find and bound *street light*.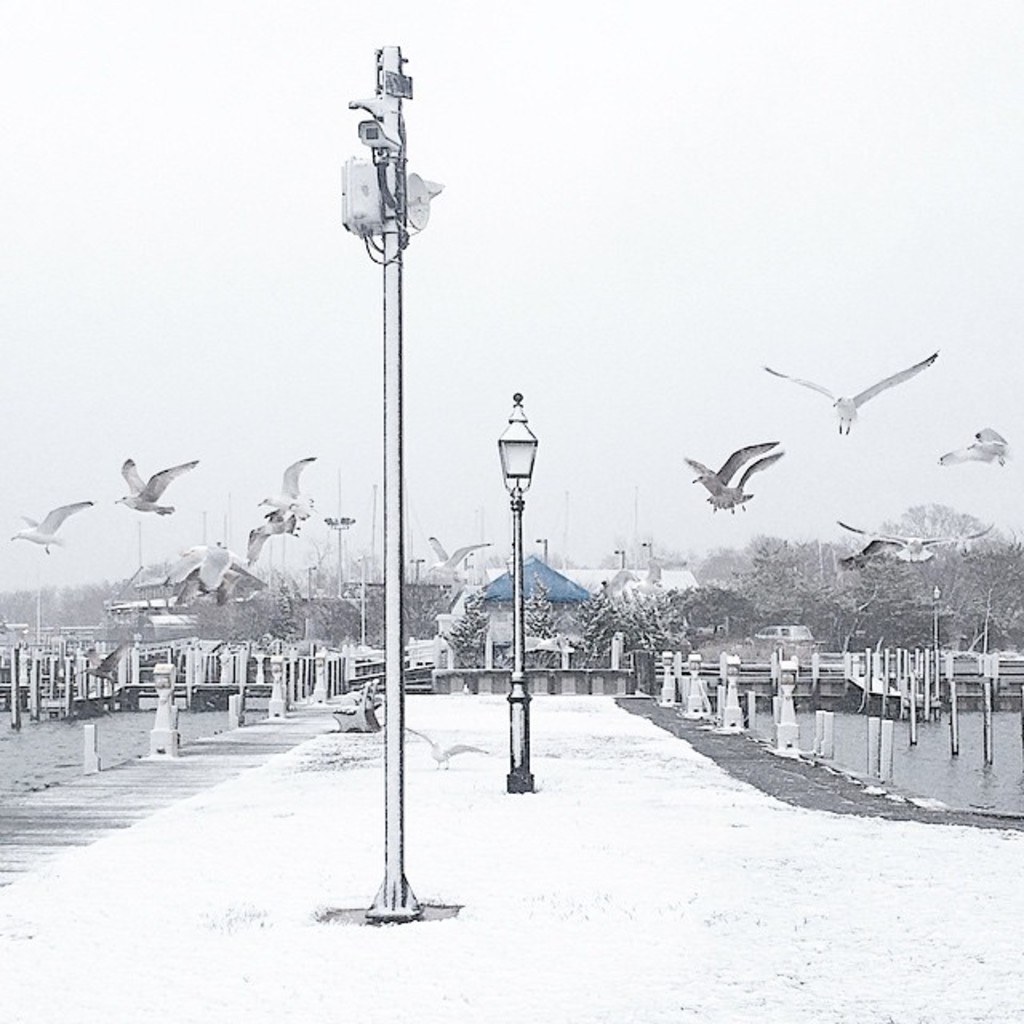
Bound: crop(640, 544, 651, 558).
